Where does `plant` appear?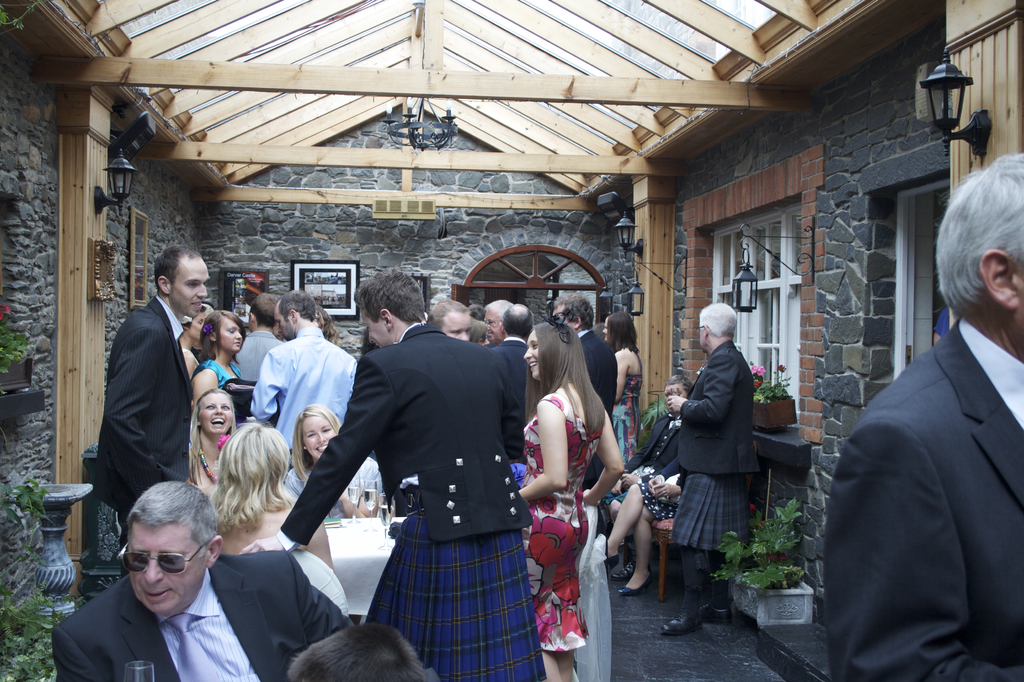
Appears at Rect(749, 357, 789, 402).
